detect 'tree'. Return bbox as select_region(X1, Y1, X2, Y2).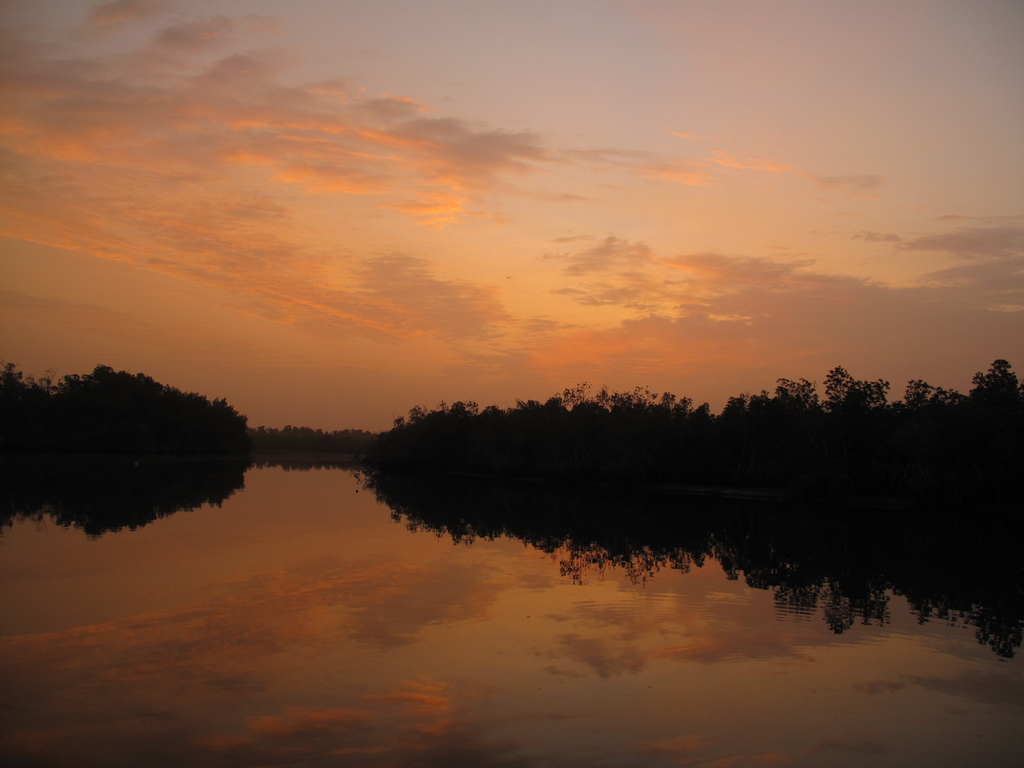
select_region(394, 410, 404, 434).
